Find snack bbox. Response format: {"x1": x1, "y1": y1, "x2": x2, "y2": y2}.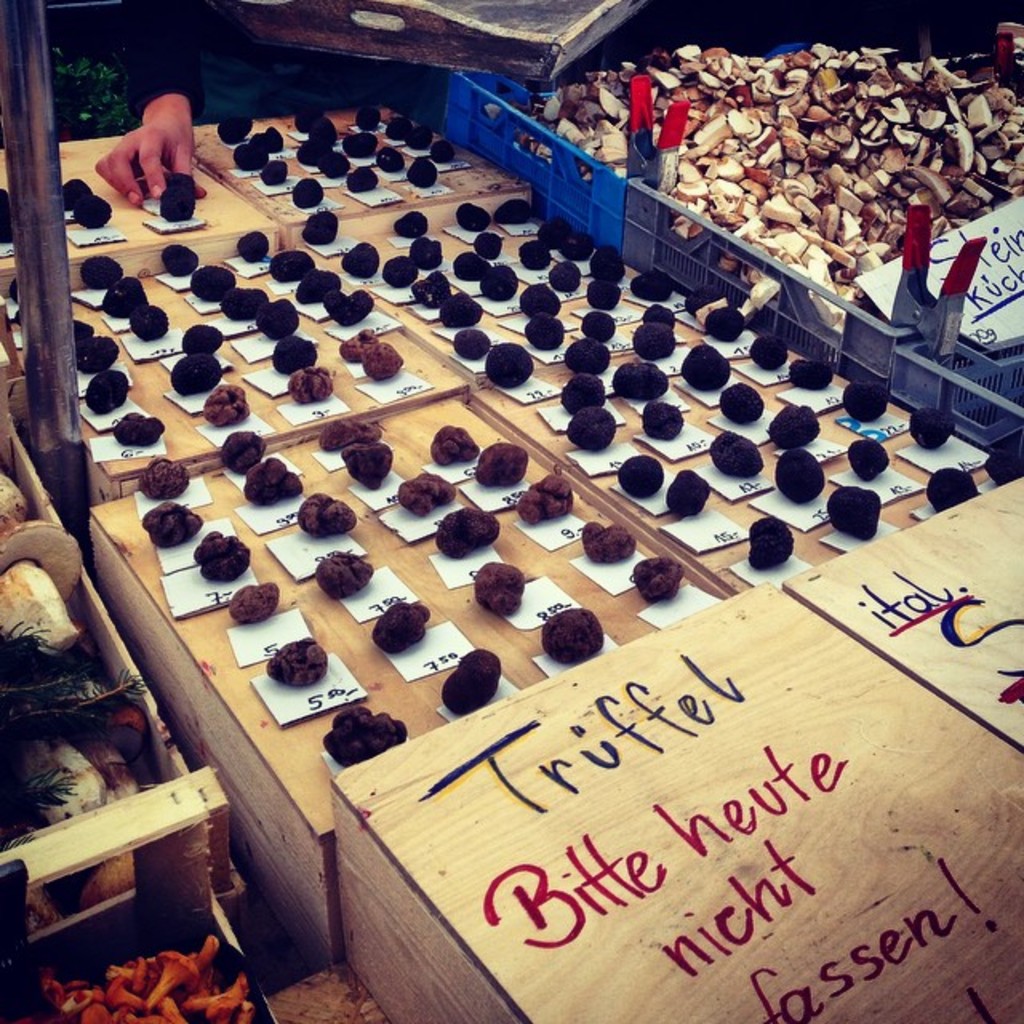
{"x1": 230, "y1": 578, "x2": 277, "y2": 624}.
